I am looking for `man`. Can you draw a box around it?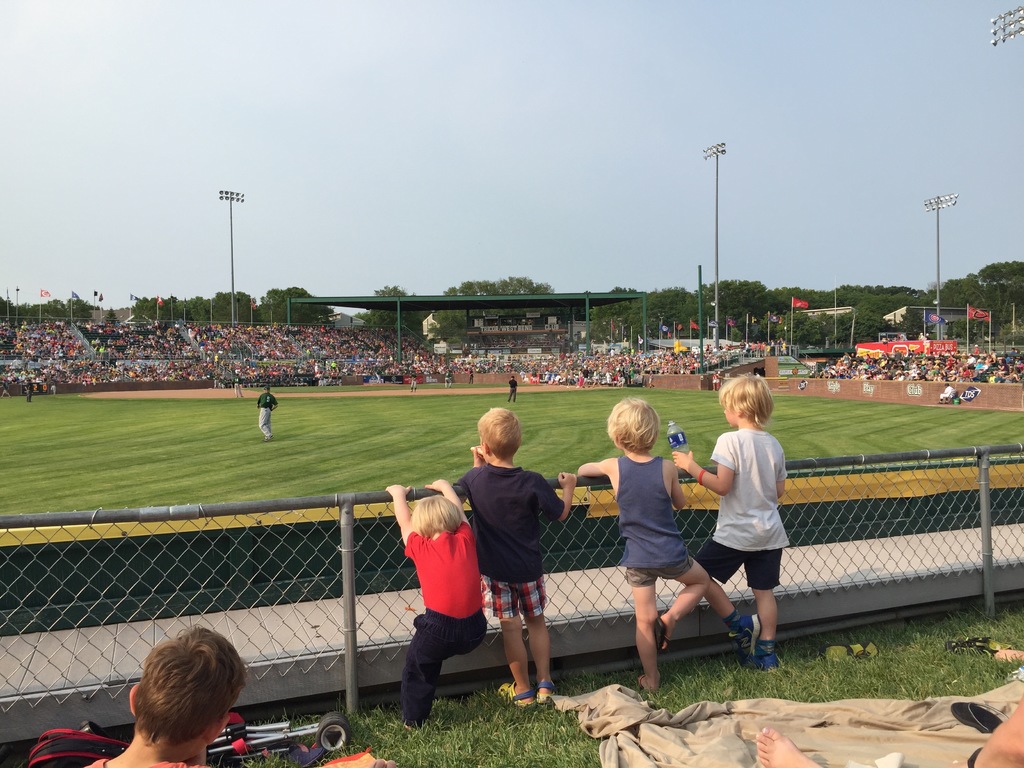
Sure, the bounding box is bbox(255, 389, 280, 445).
